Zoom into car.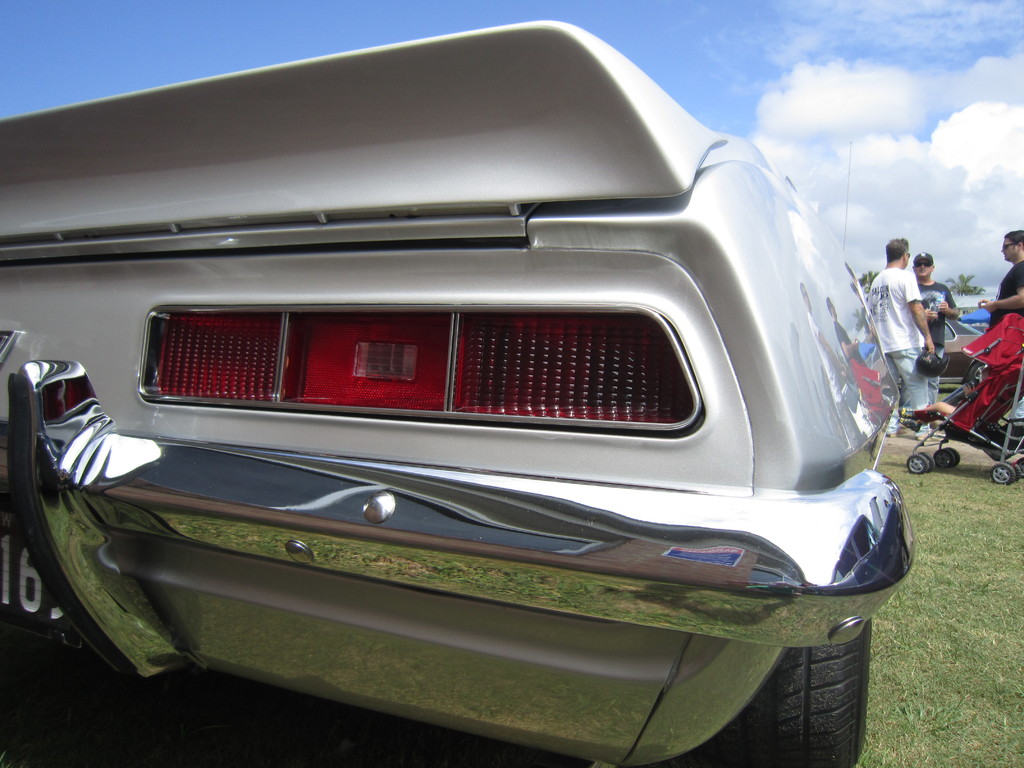
Zoom target: 0 16 919 767.
